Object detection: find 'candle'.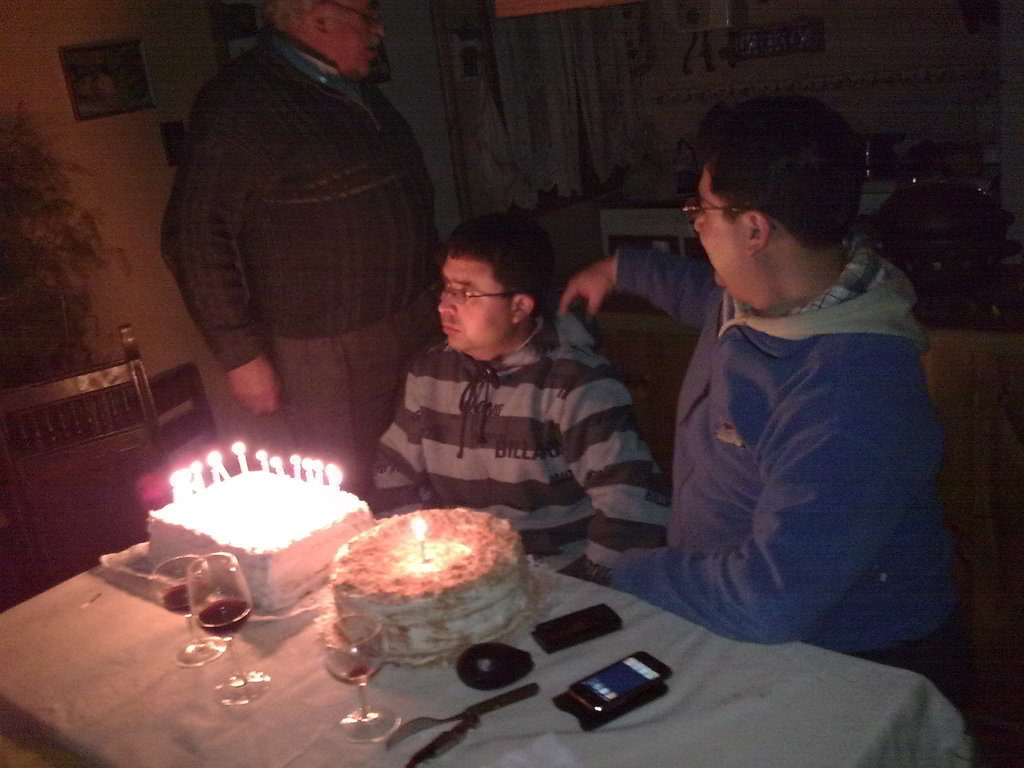
l=298, t=460, r=310, b=478.
